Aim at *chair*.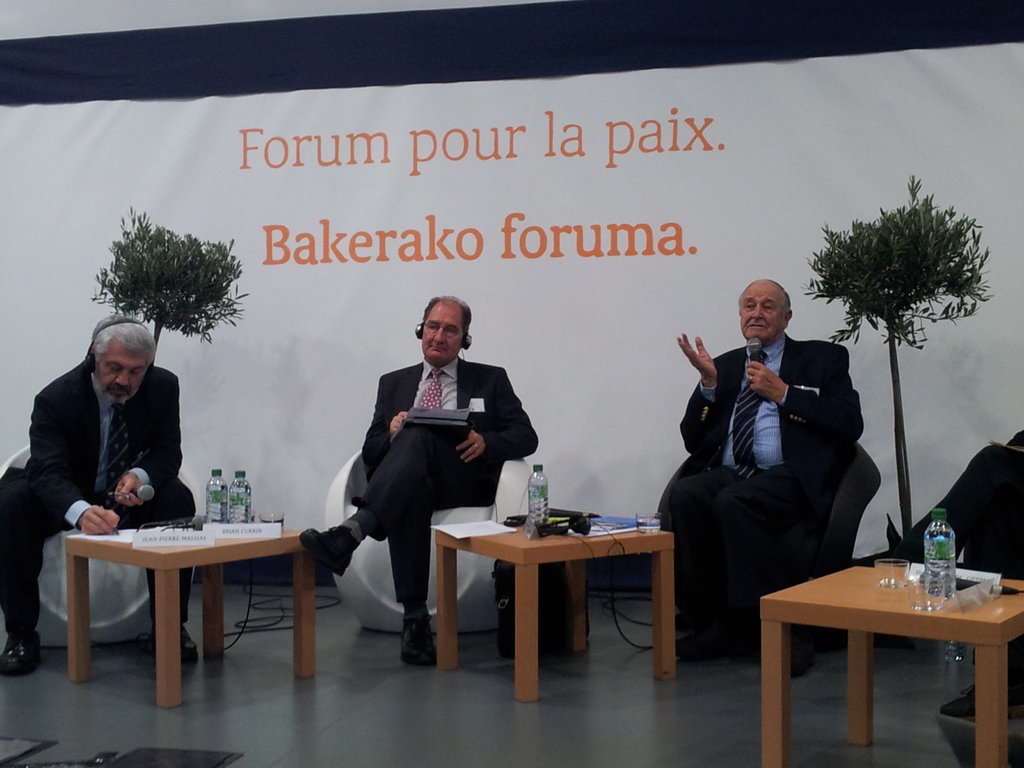
Aimed at BBox(657, 441, 870, 658).
